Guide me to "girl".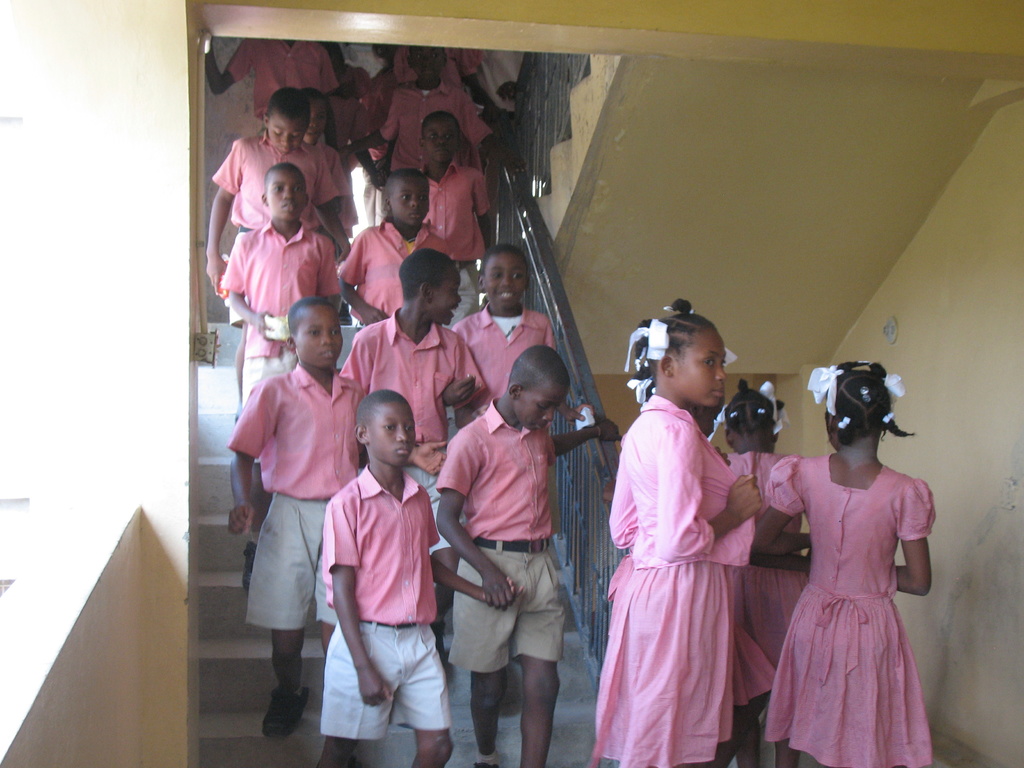
Guidance: (left=714, top=378, right=814, bottom=767).
